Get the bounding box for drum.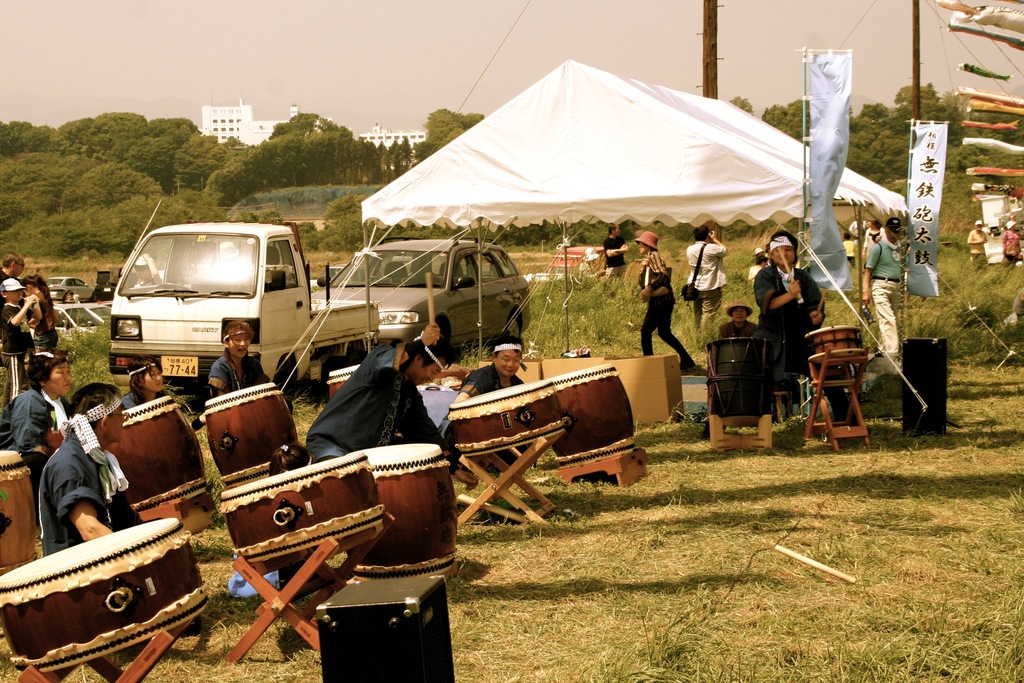
(101, 395, 204, 509).
